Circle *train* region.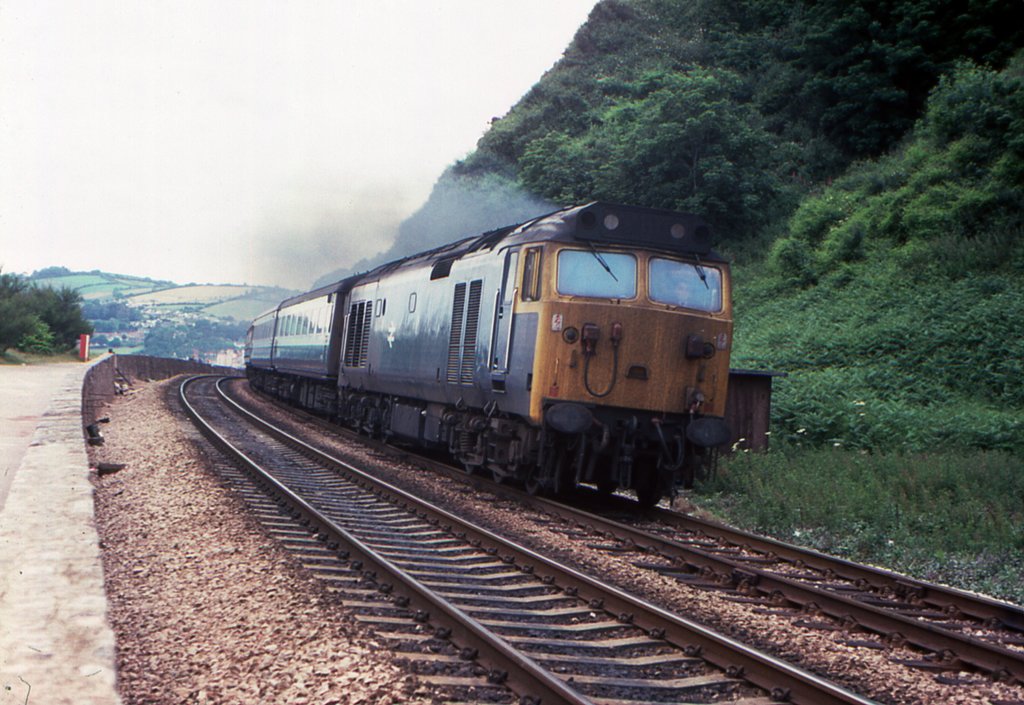
Region: x1=244, y1=198, x2=737, y2=509.
